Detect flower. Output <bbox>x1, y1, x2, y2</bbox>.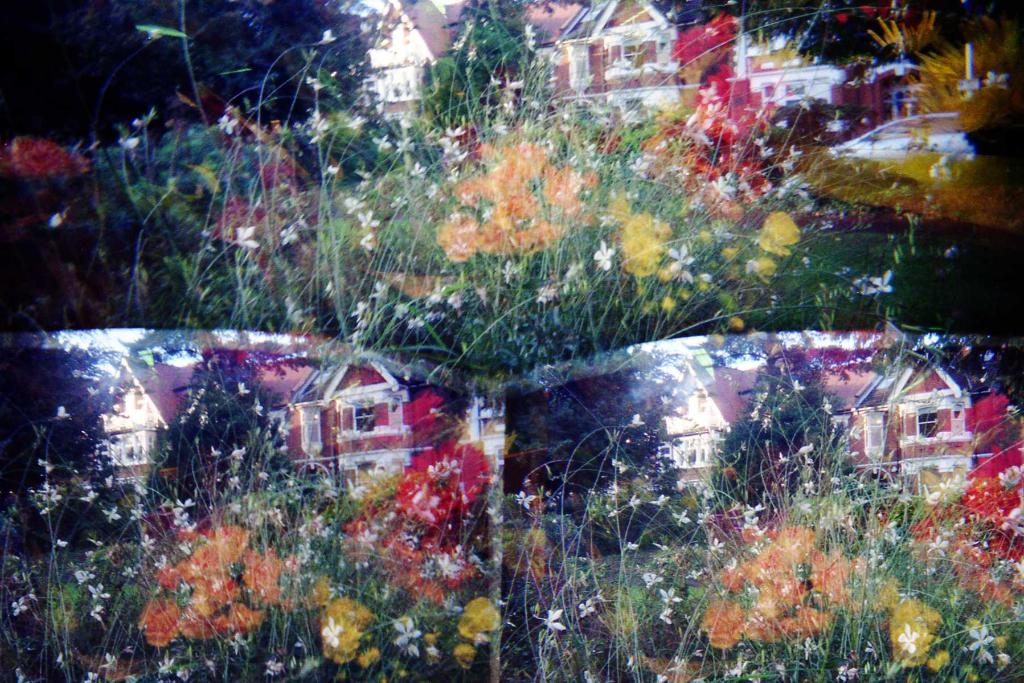
<bbox>100, 650, 119, 670</bbox>.
